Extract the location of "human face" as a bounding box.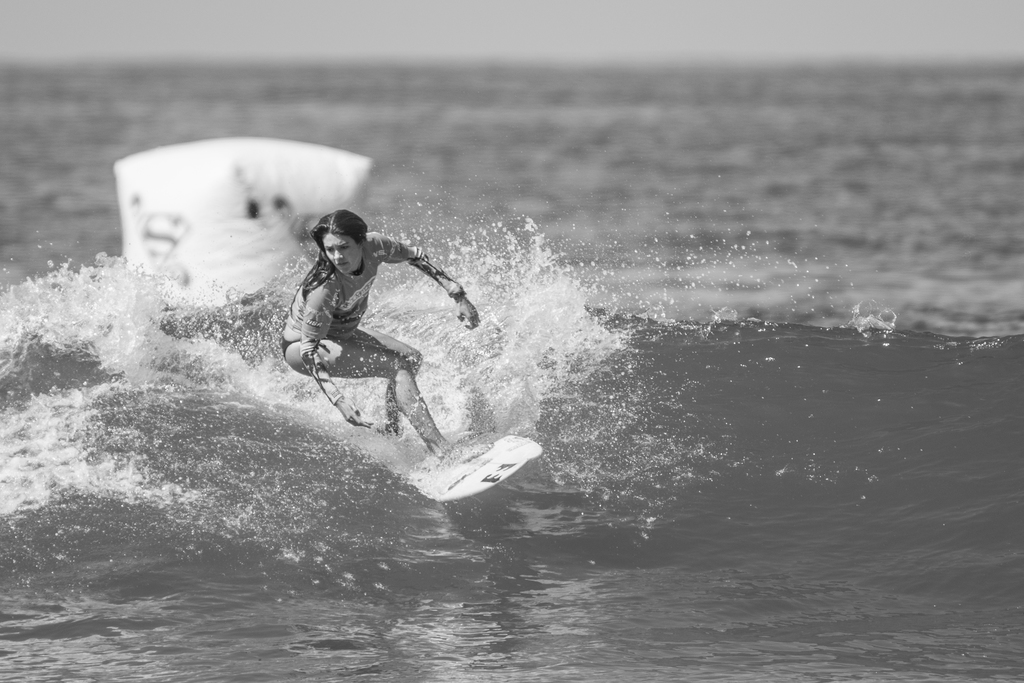
[left=319, top=226, right=362, bottom=272].
